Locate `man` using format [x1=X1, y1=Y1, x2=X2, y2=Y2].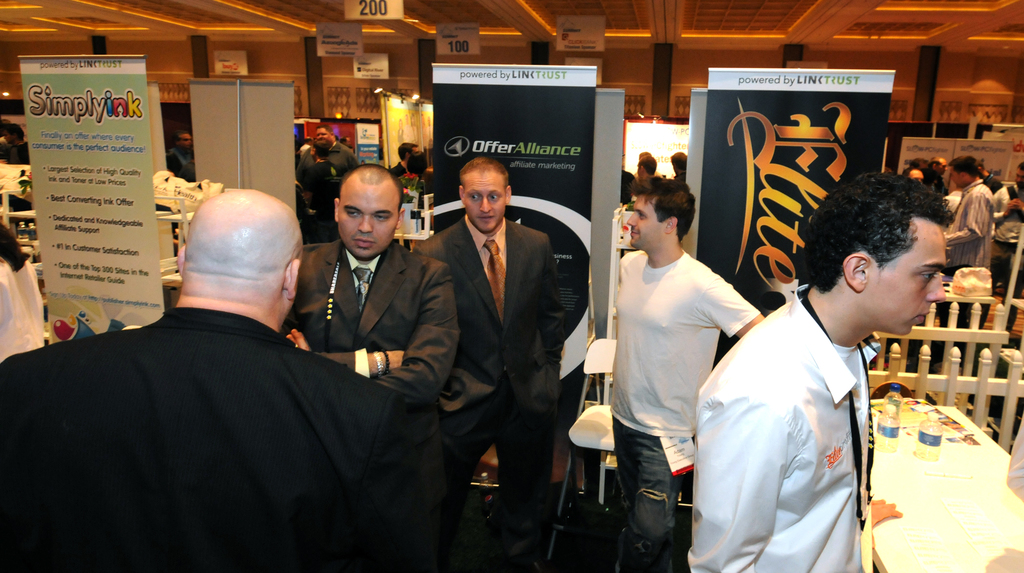
[x1=380, y1=140, x2=425, y2=179].
